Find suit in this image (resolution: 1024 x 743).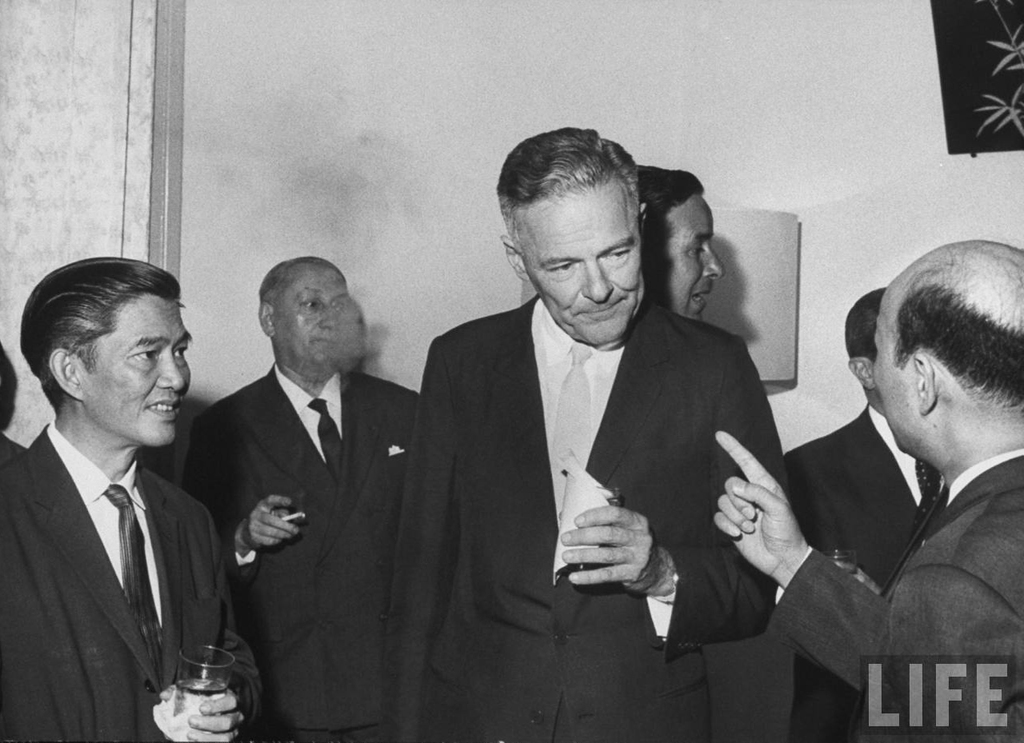
detection(390, 292, 794, 742).
